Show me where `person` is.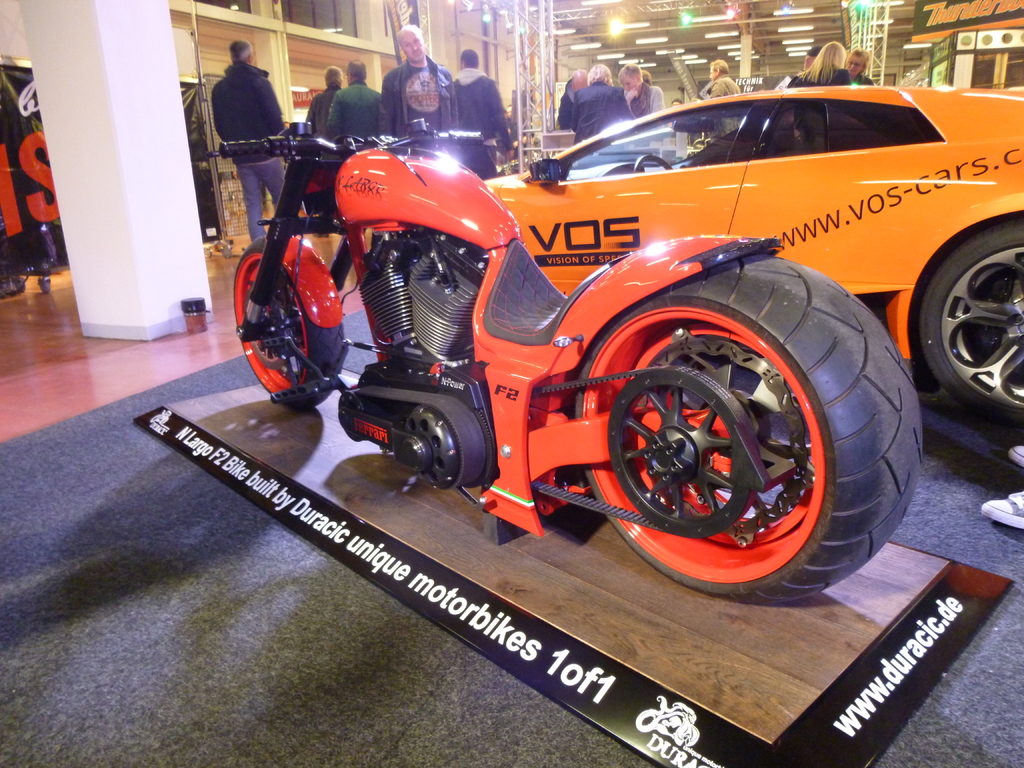
`person` is at x1=324 y1=61 x2=384 y2=134.
